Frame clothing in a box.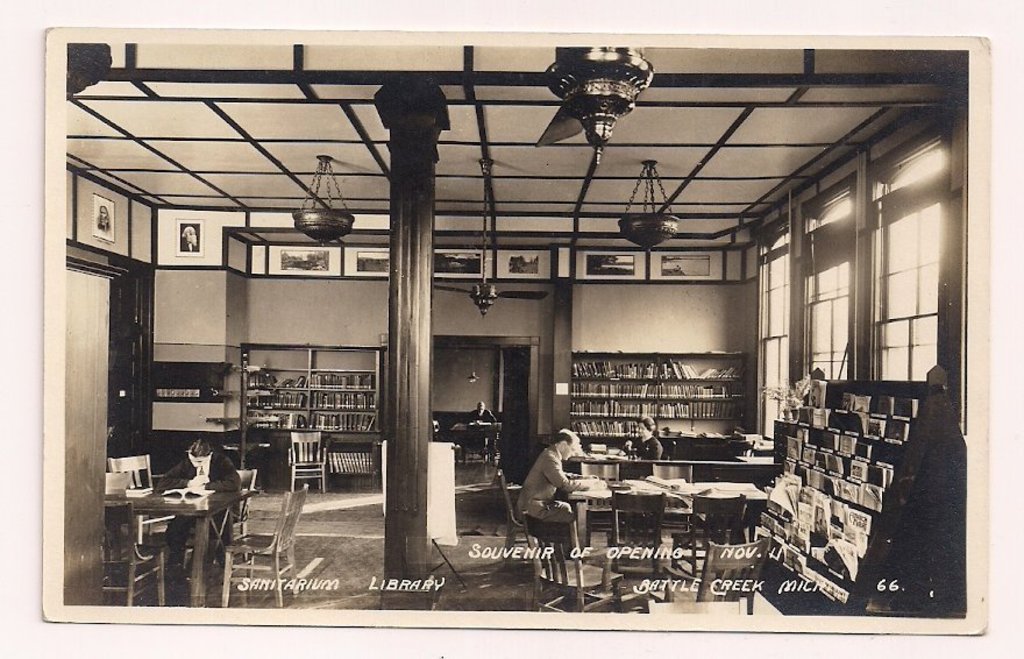
crop(625, 440, 662, 472).
